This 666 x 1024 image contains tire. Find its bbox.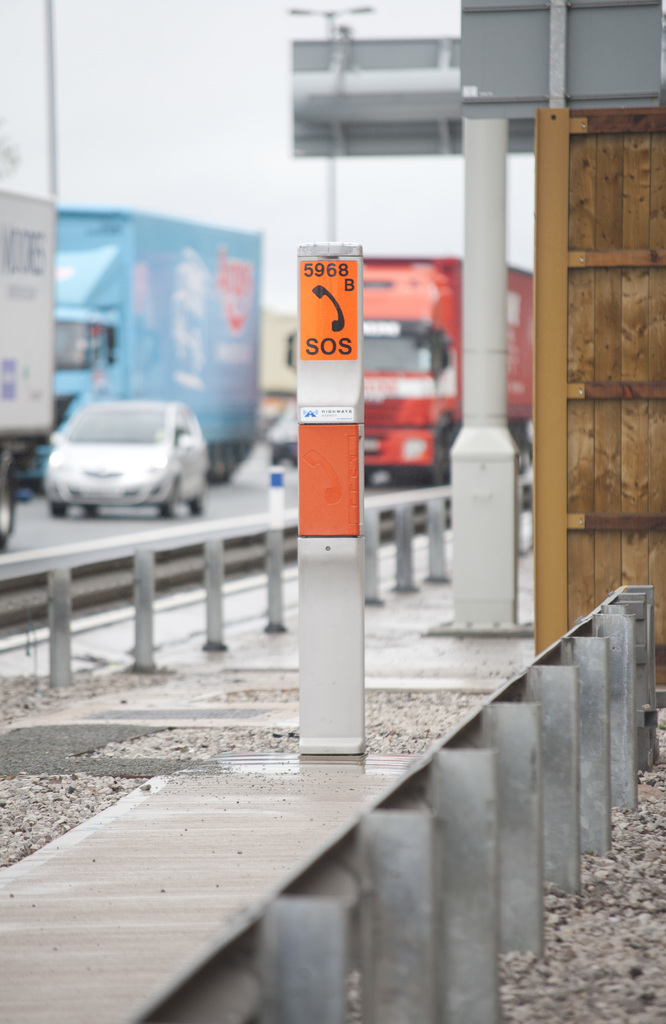
rect(50, 500, 67, 524).
